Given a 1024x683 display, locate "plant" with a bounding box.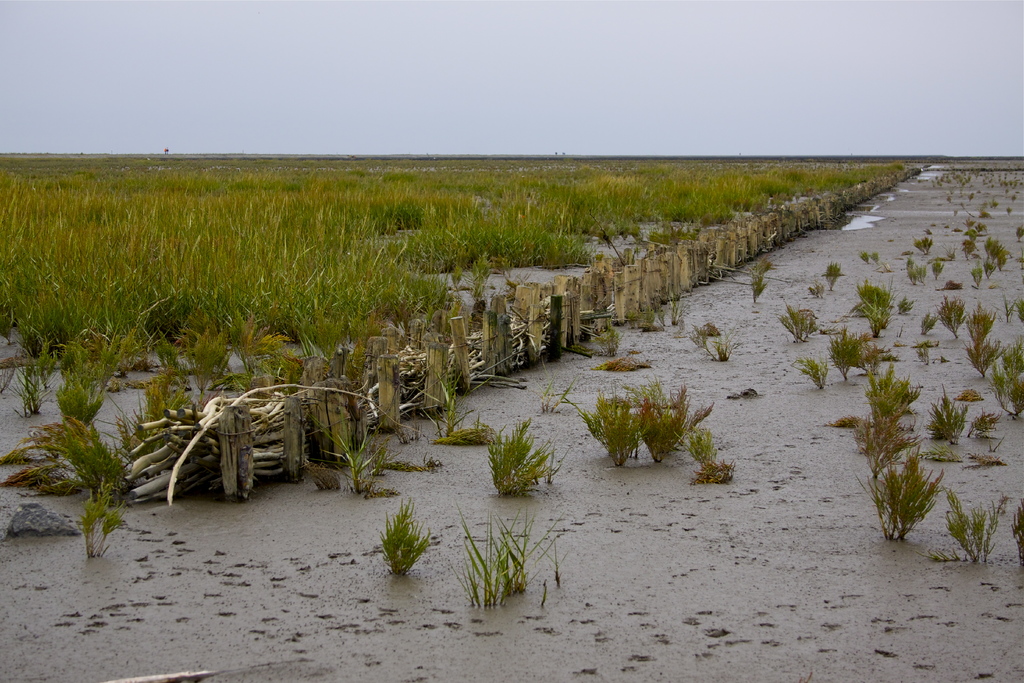
Located: left=948, top=226, right=957, bottom=234.
